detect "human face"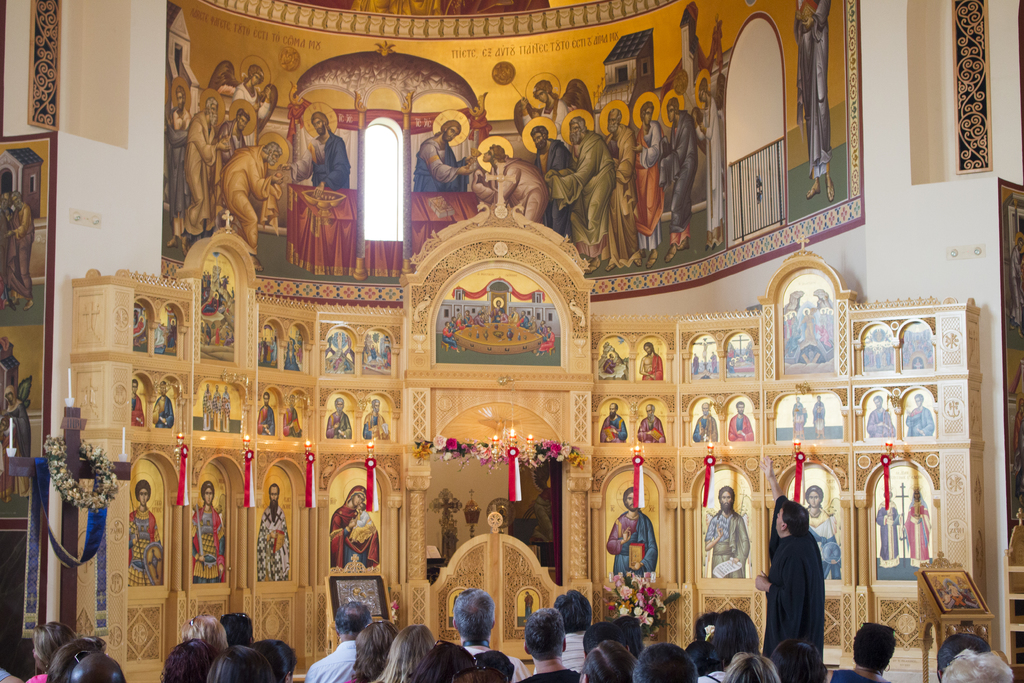
left=211, top=101, right=220, bottom=124
